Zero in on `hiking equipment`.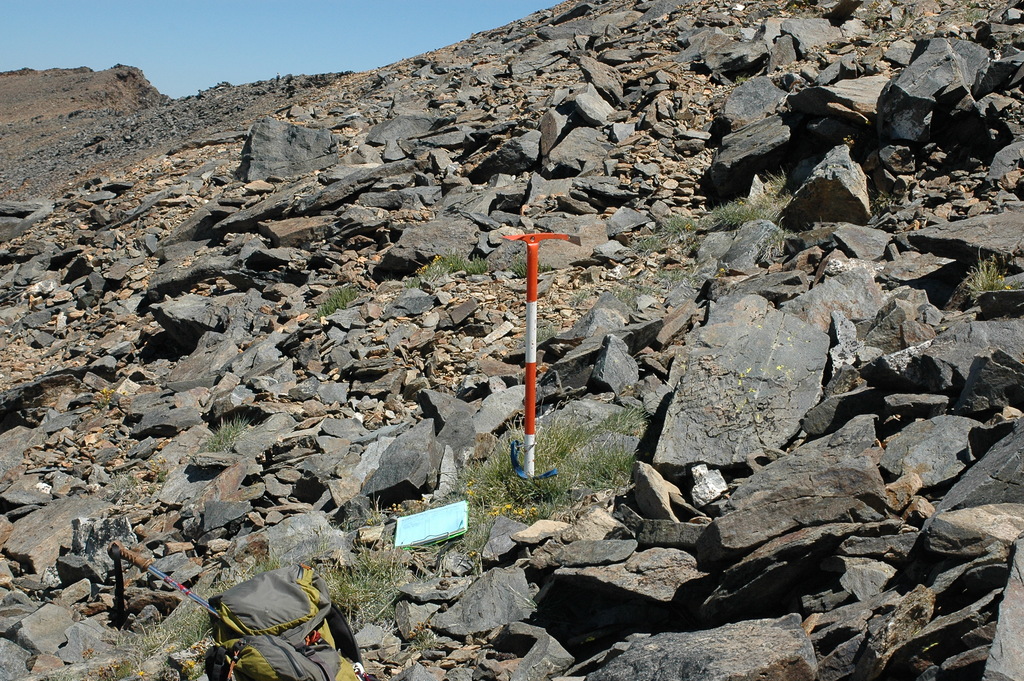
Zeroed in: <region>170, 564, 364, 680</region>.
